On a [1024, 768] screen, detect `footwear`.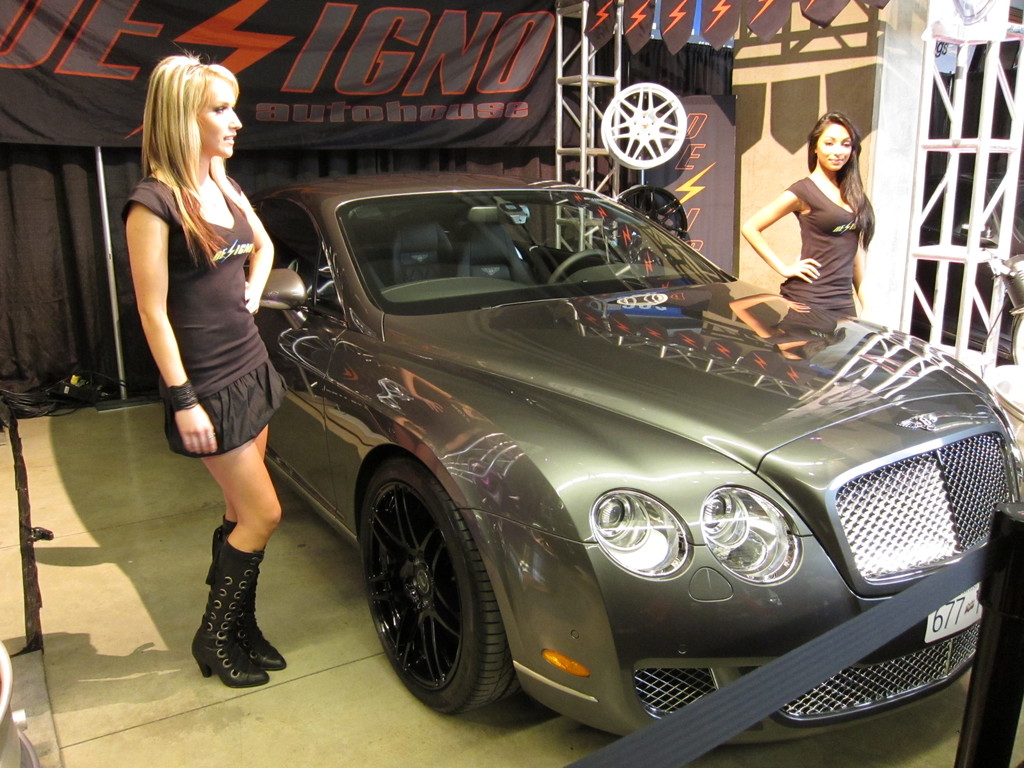
(x1=209, y1=509, x2=288, y2=669).
